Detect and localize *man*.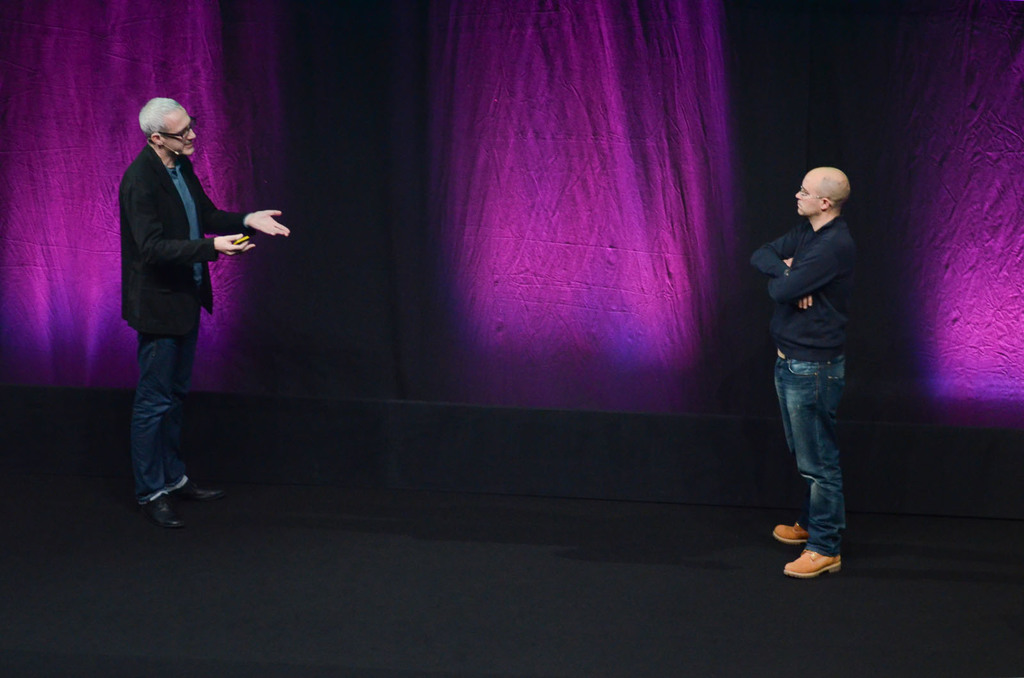
Localized at (left=108, top=78, right=282, bottom=527).
